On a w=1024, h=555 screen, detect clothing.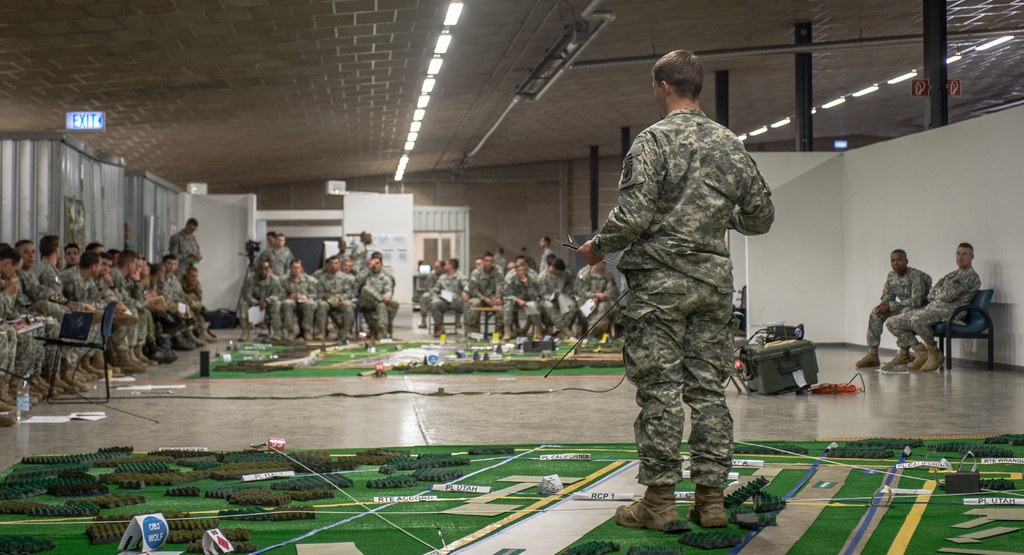
{"left": 863, "top": 266, "right": 931, "bottom": 356}.
